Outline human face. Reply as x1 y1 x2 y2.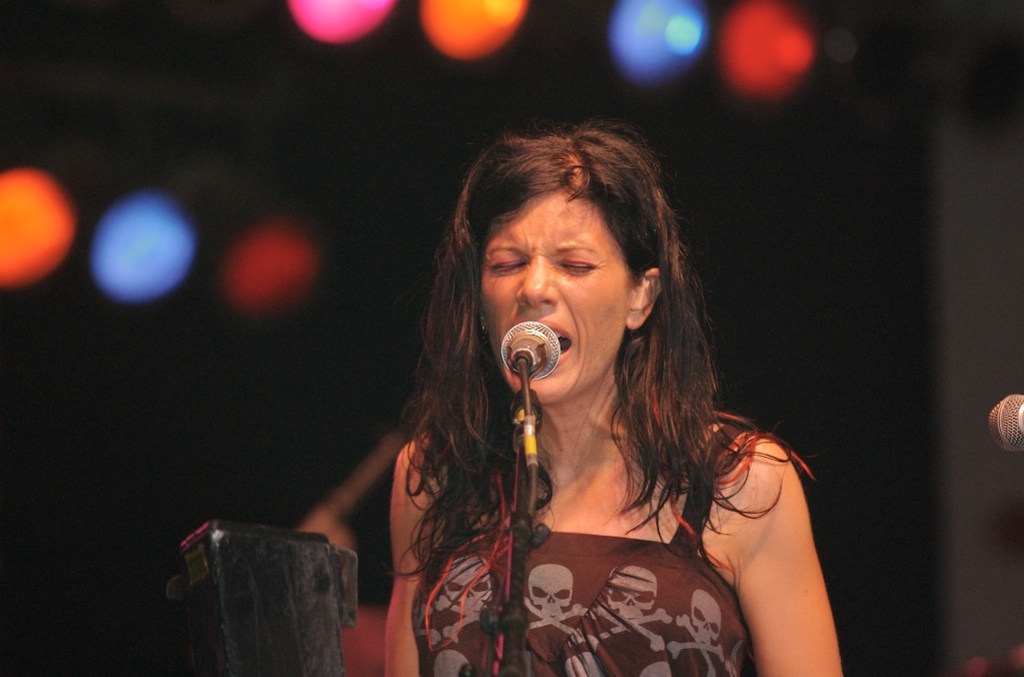
477 188 629 404.
